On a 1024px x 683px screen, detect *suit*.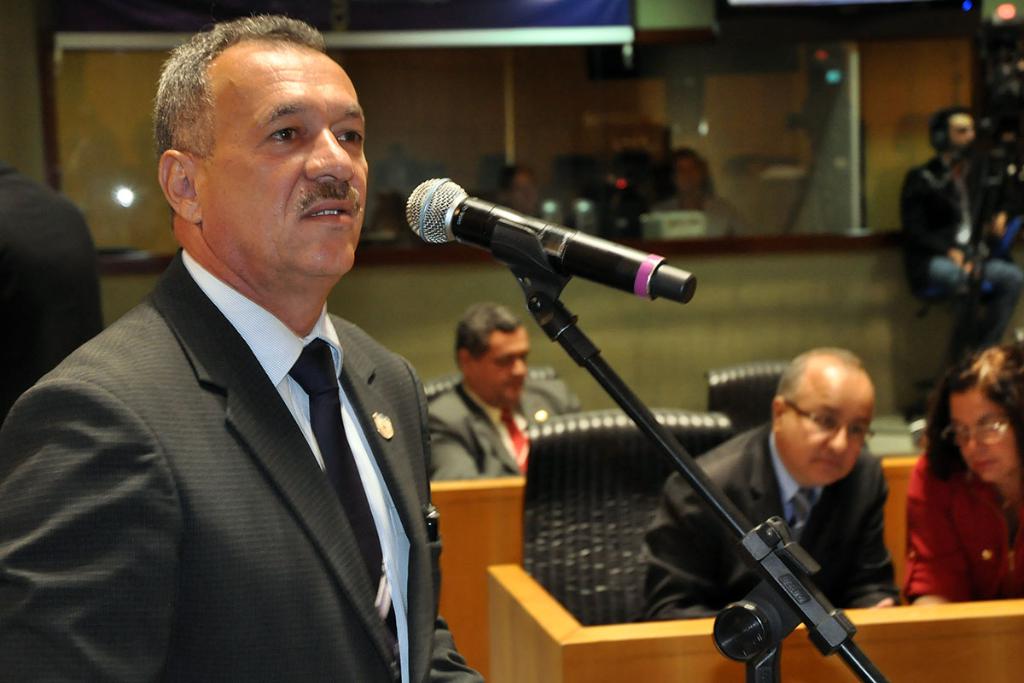
bbox=(424, 383, 573, 482).
